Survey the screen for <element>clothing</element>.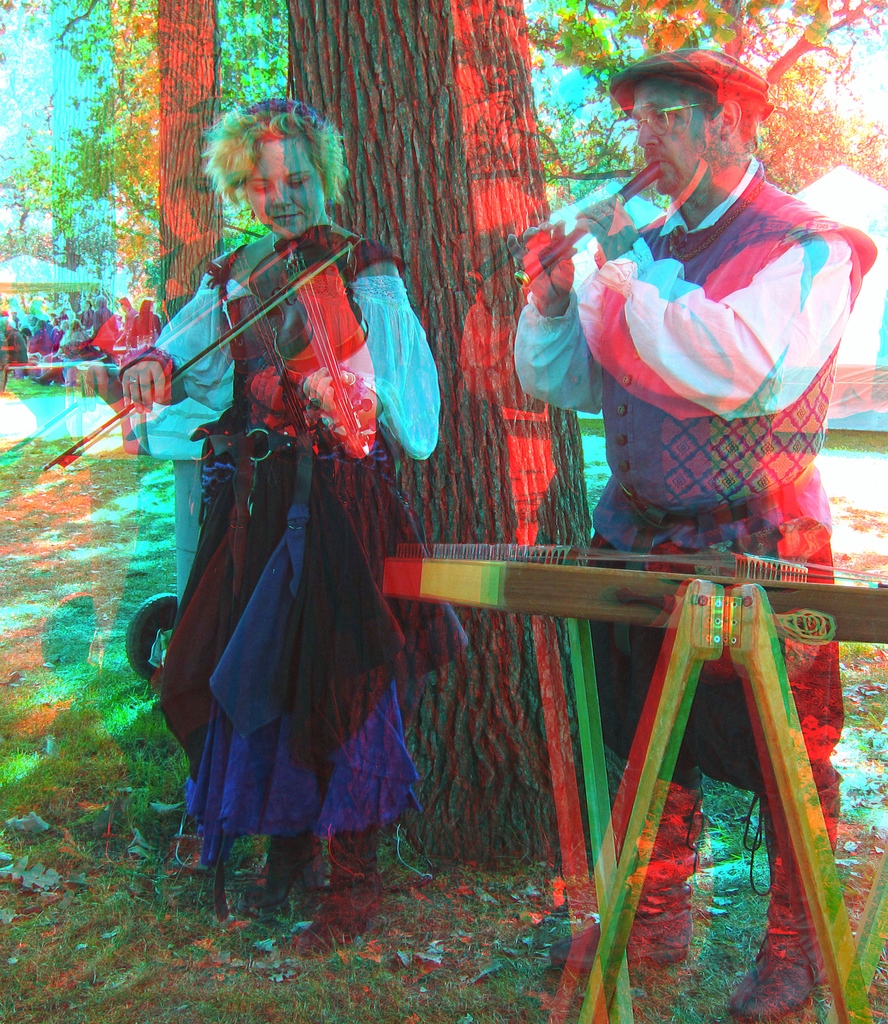
Survey found: (511, 152, 868, 808).
